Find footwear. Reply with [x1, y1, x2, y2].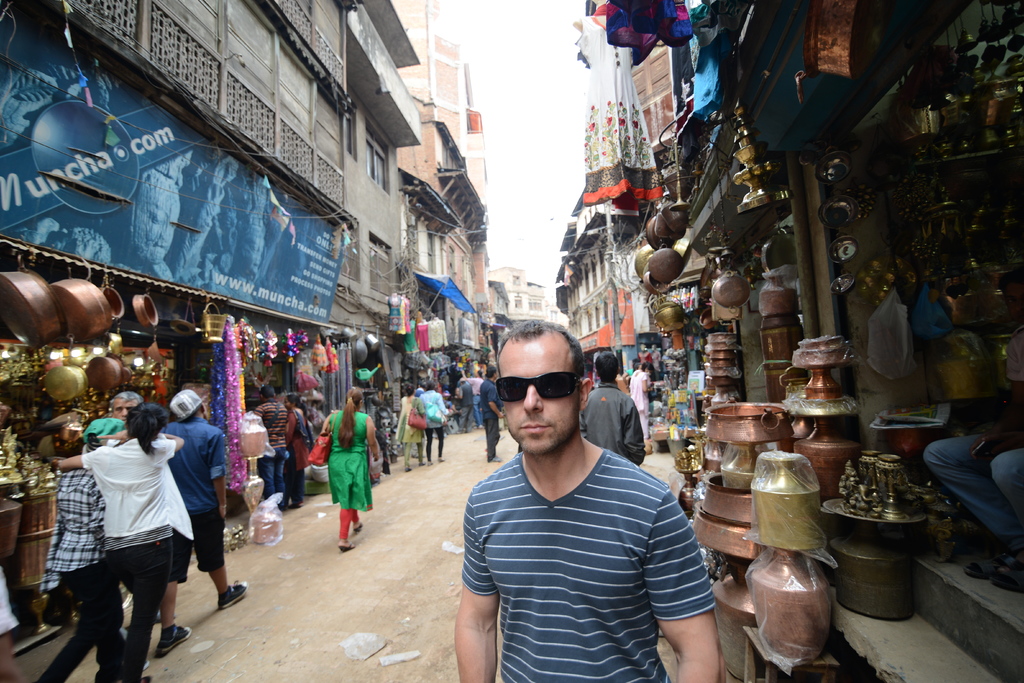
[353, 518, 365, 534].
